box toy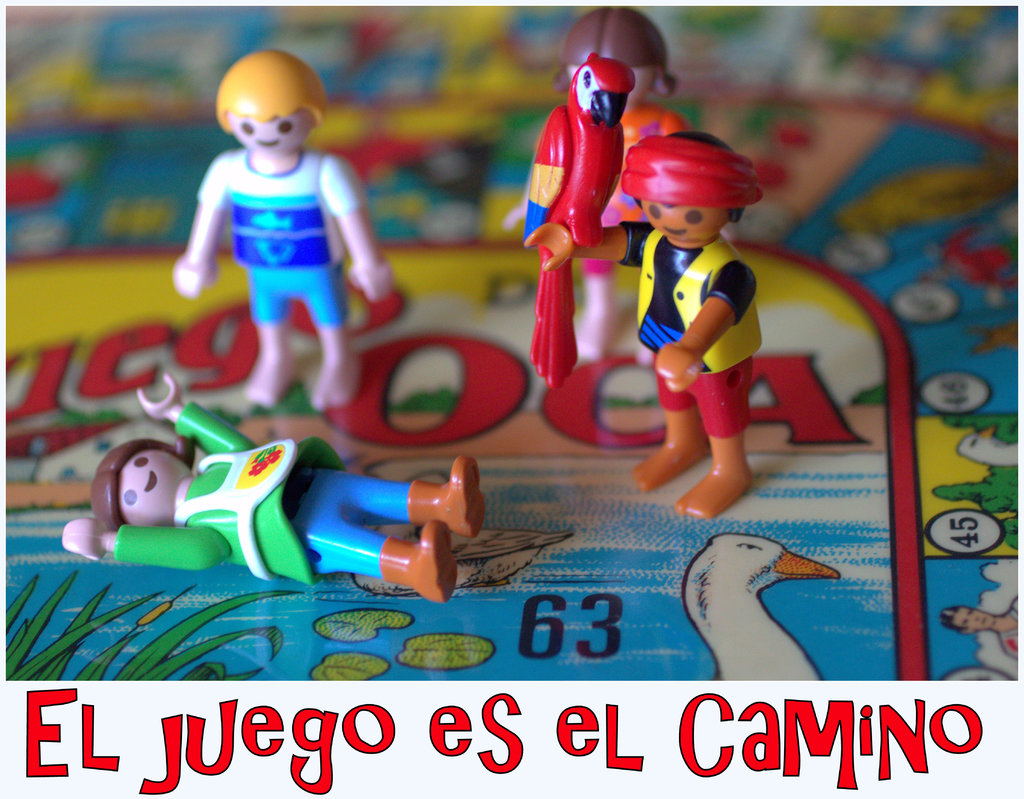
[left=554, top=16, right=702, bottom=358]
